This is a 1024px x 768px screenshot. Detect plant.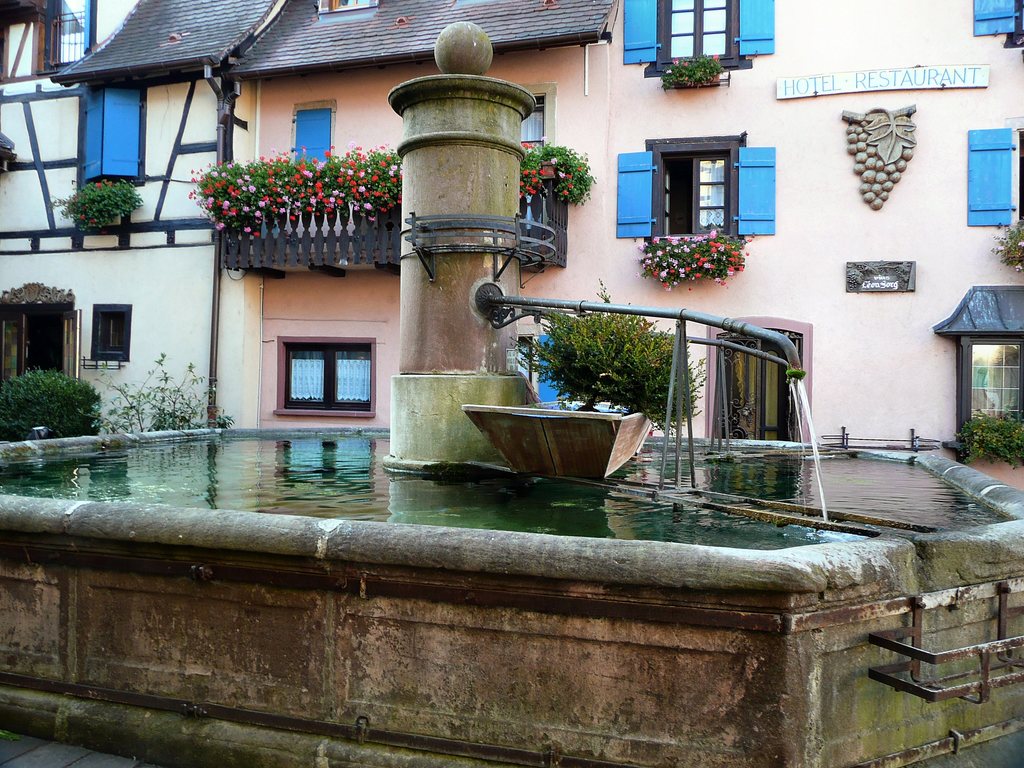
box(182, 143, 595, 238).
